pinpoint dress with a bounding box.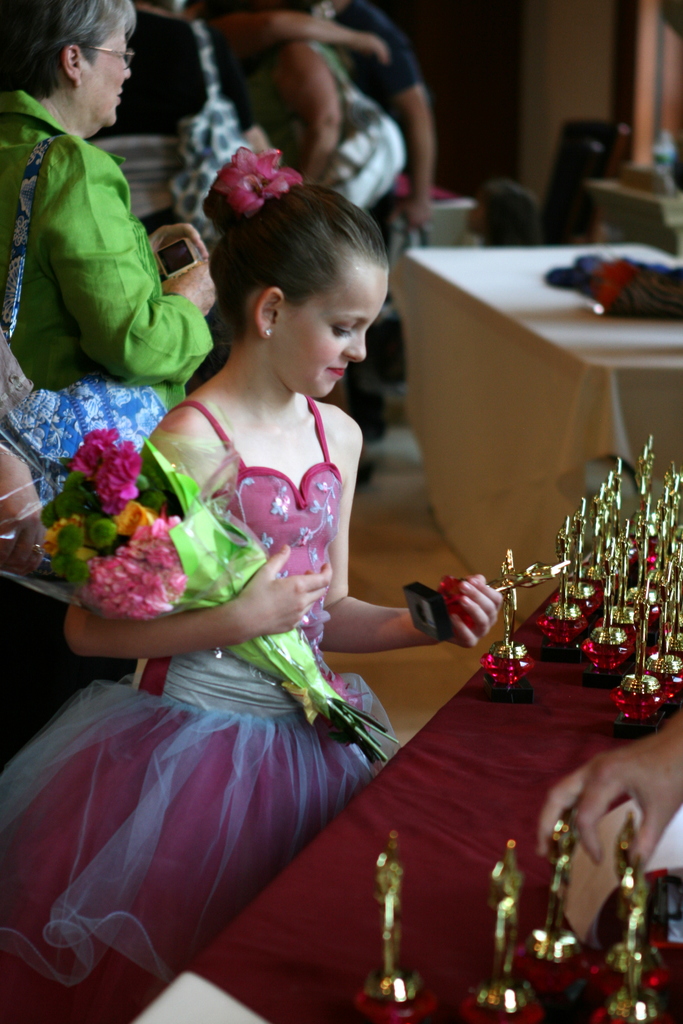
(x1=0, y1=388, x2=392, y2=1023).
